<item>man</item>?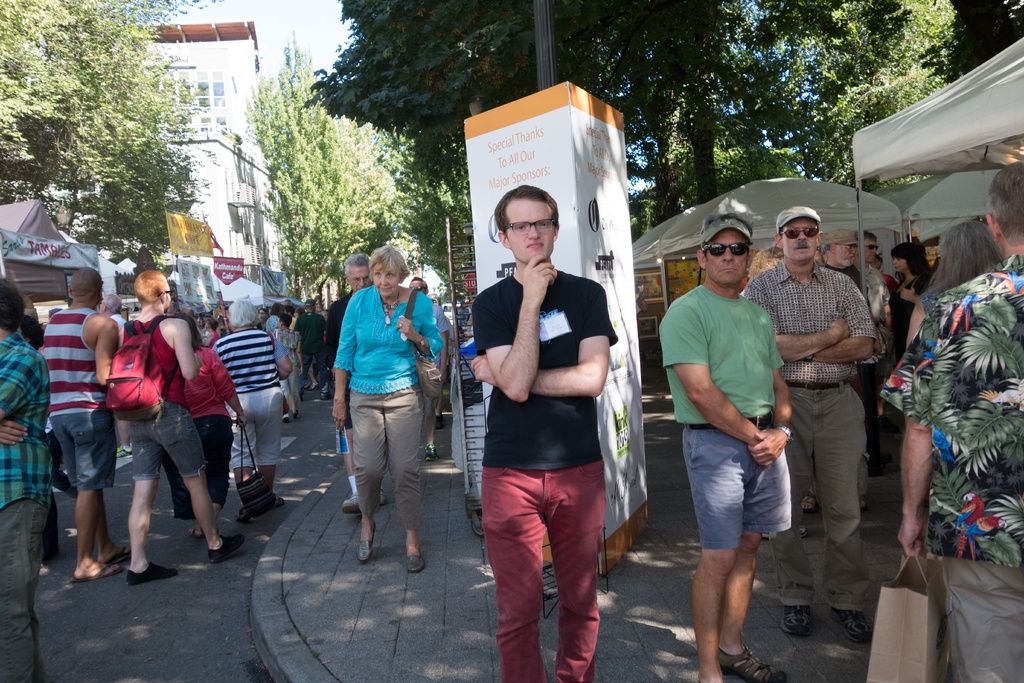
0:275:51:682
